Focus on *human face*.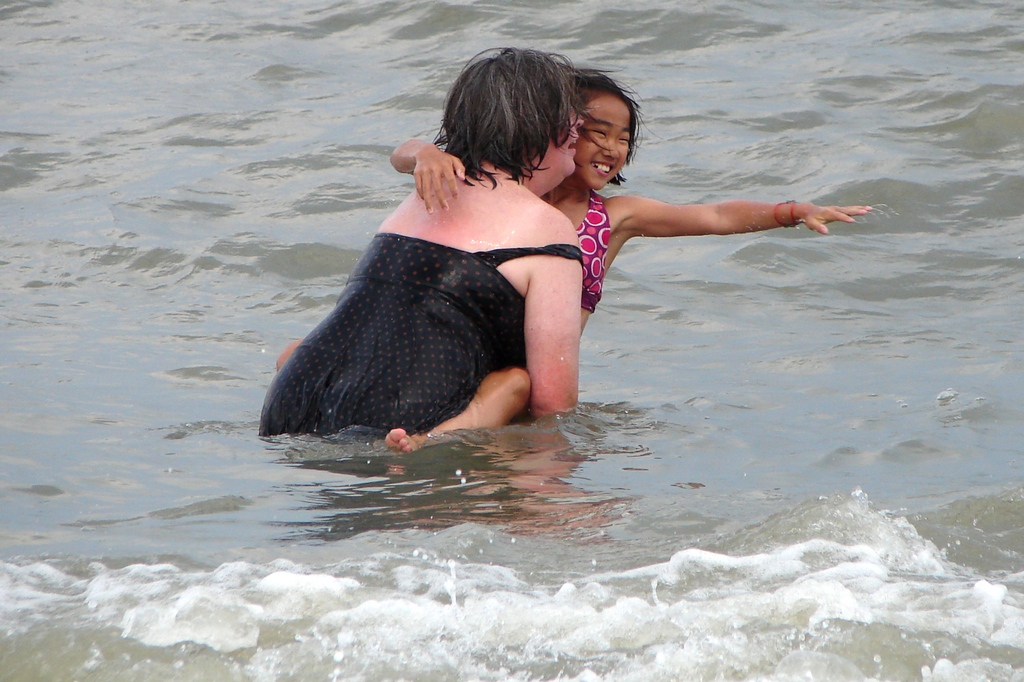
Focused at region(539, 100, 581, 175).
